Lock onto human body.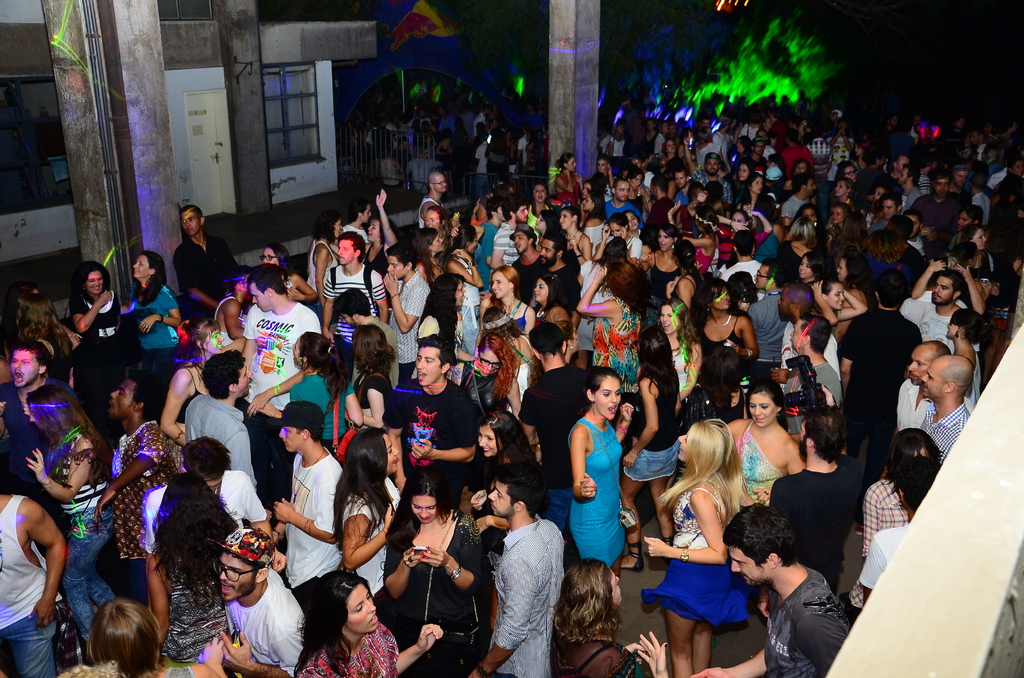
Locked: BBox(150, 317, 222, 446).
